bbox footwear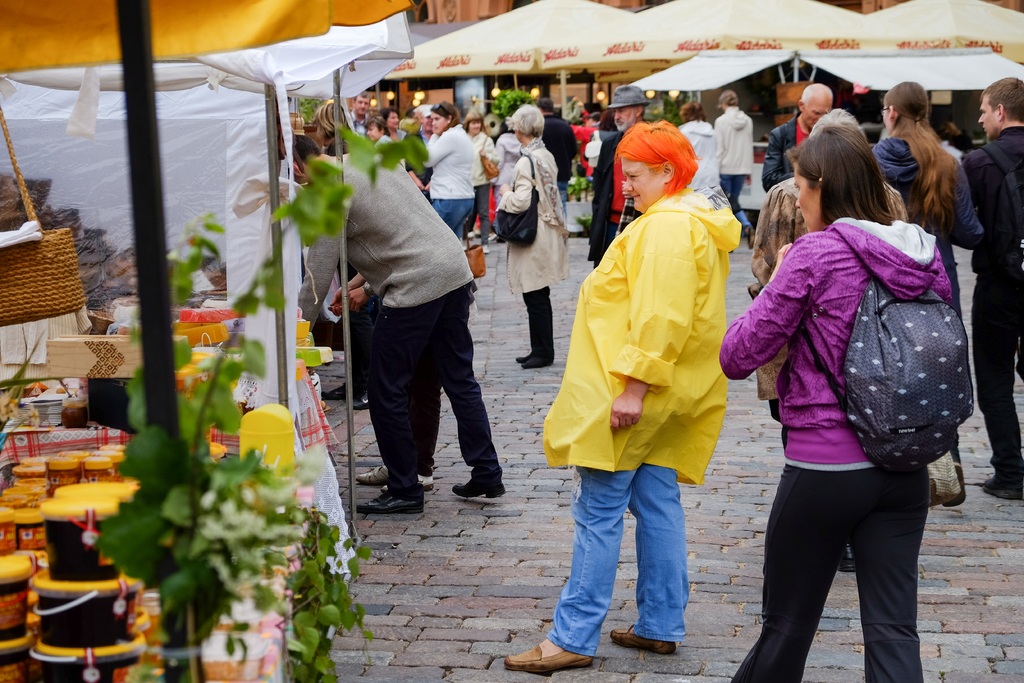
349,486,413,511
